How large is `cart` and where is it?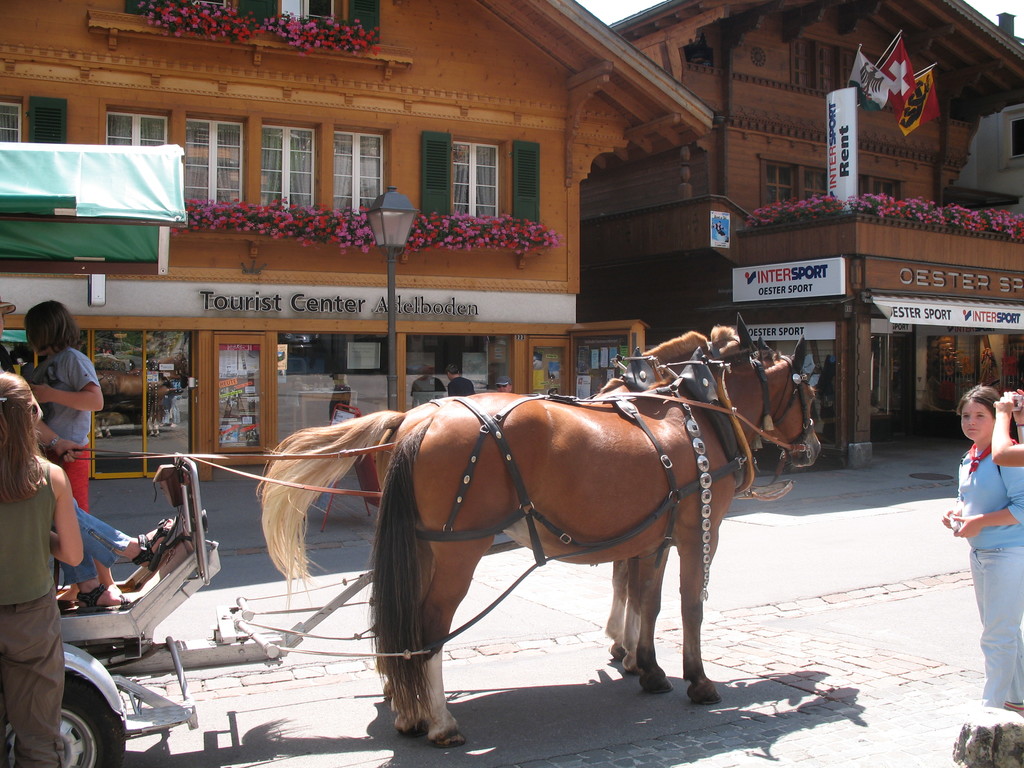
Bounding box: bbox=(0, 144, 521, 767).
